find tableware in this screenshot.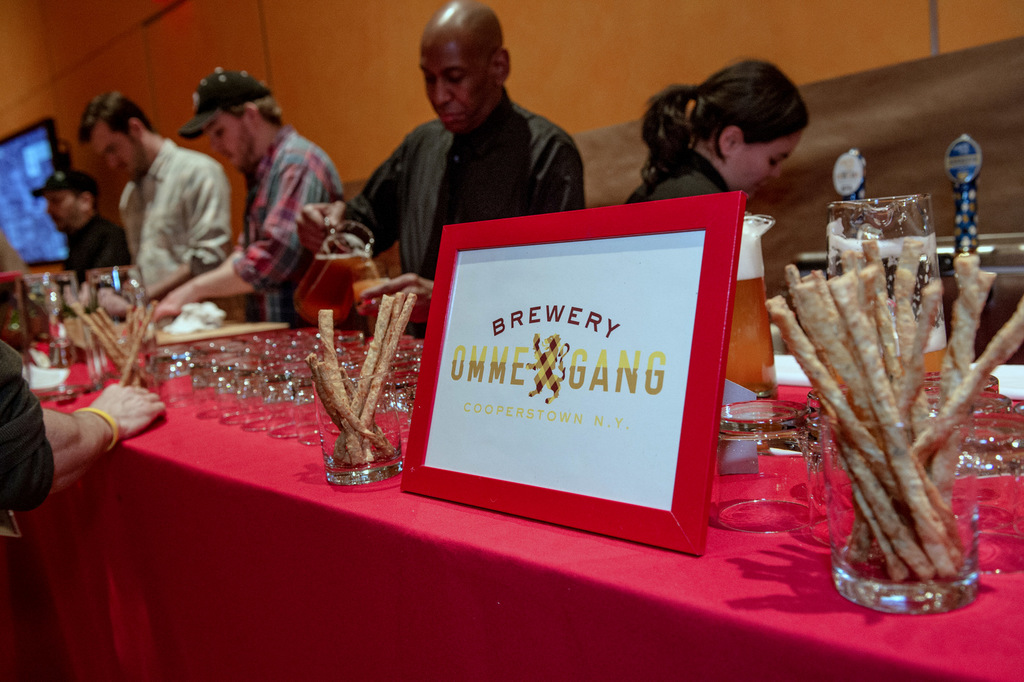
The bounding box for tableware is box(84, 262, 160, 394).
